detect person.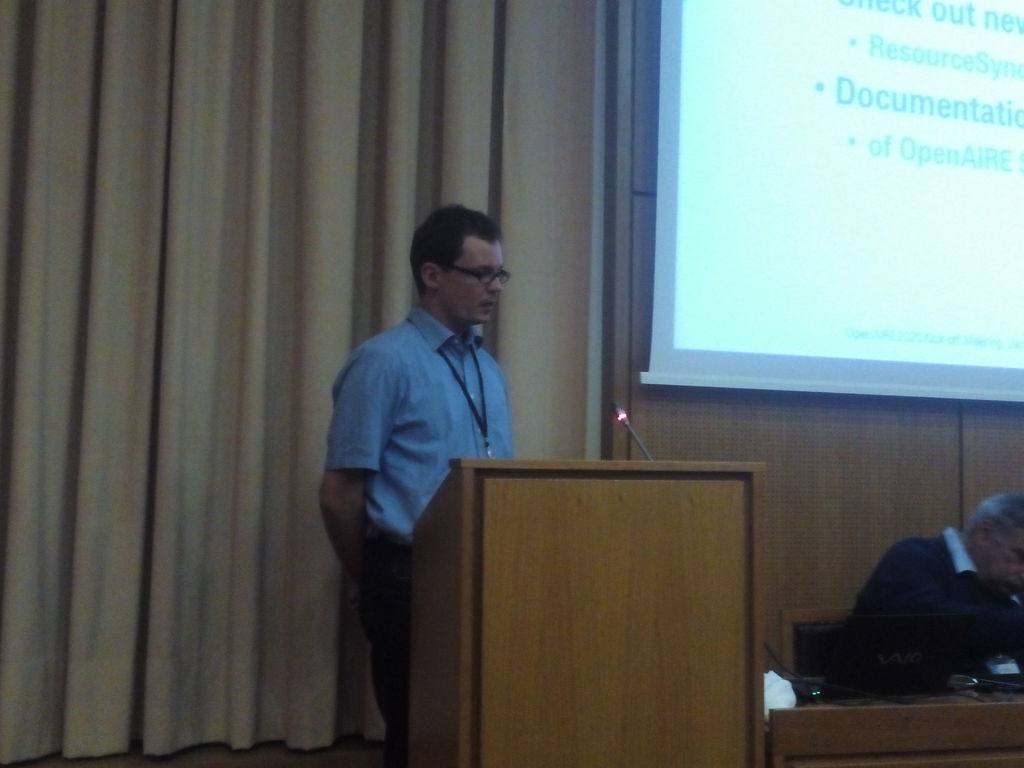
Detected at (817,494,1023,694).
